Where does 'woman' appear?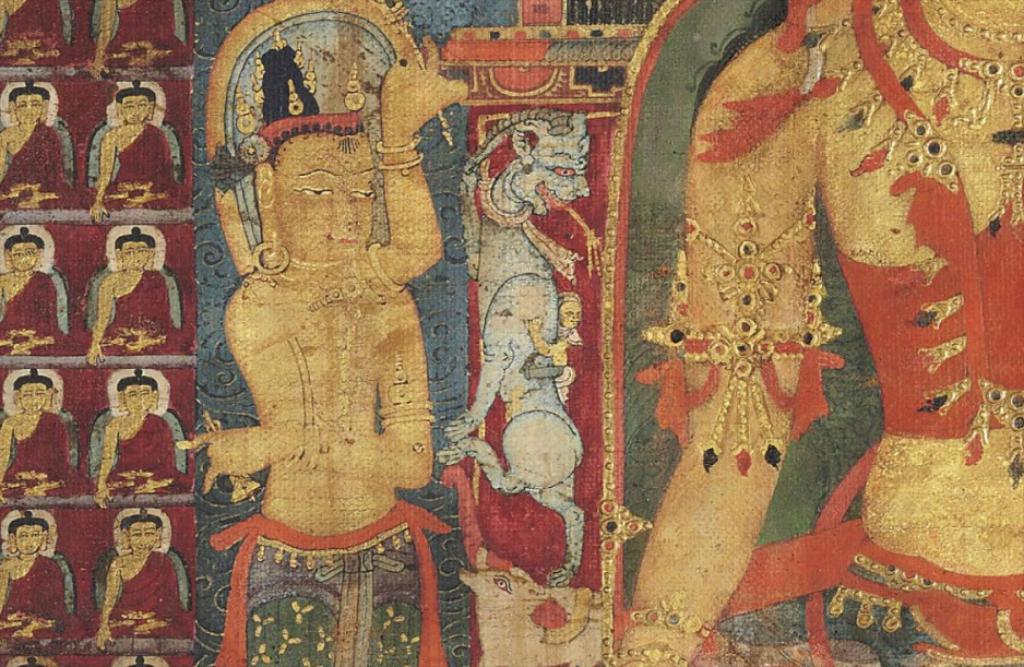
Appears at left=616, top=0, right=1023, bottom=666.
